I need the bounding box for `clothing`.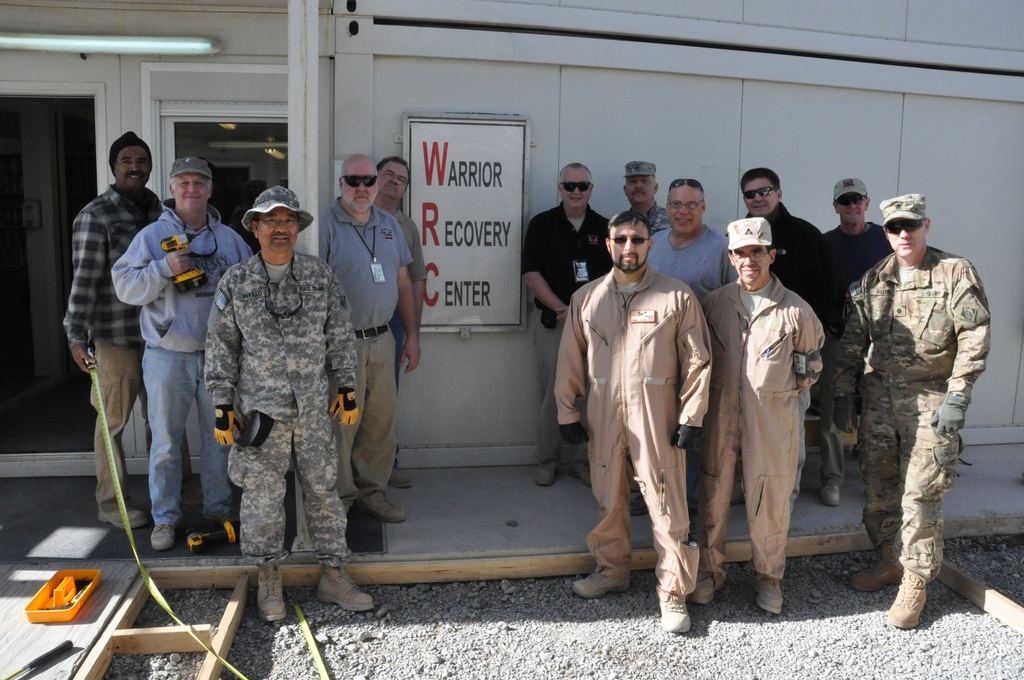
Here it is: (left=698, top=277, right=835, bottom=590).
